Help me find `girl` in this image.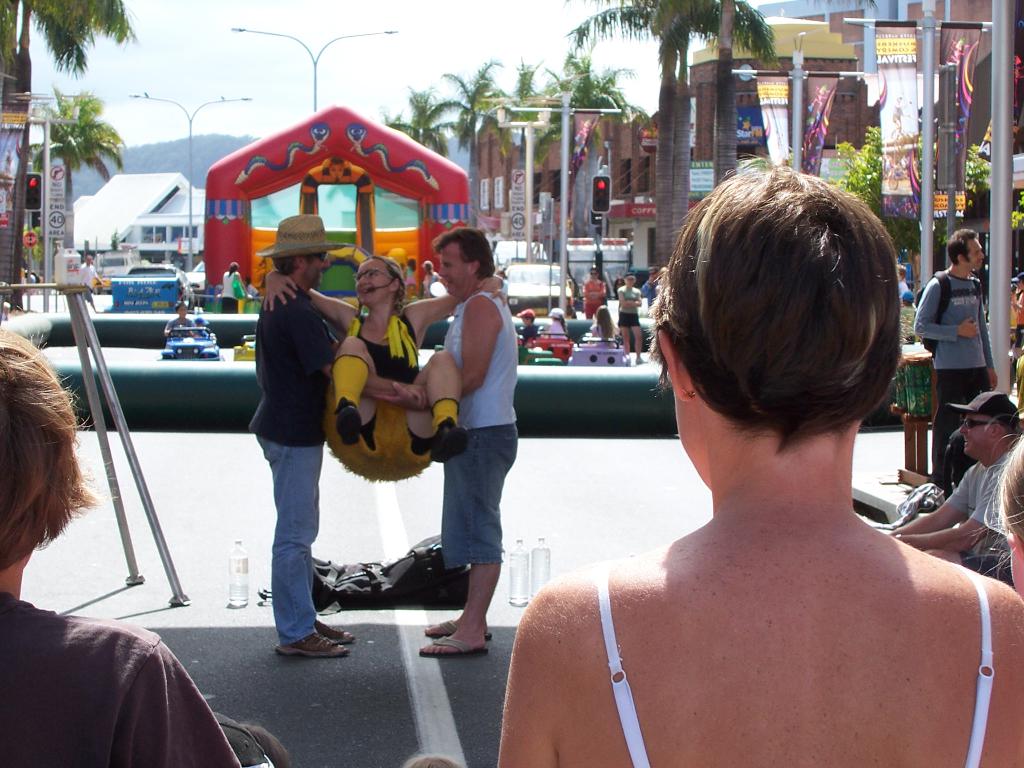
Found it: box(589, 306, 613, 346).
